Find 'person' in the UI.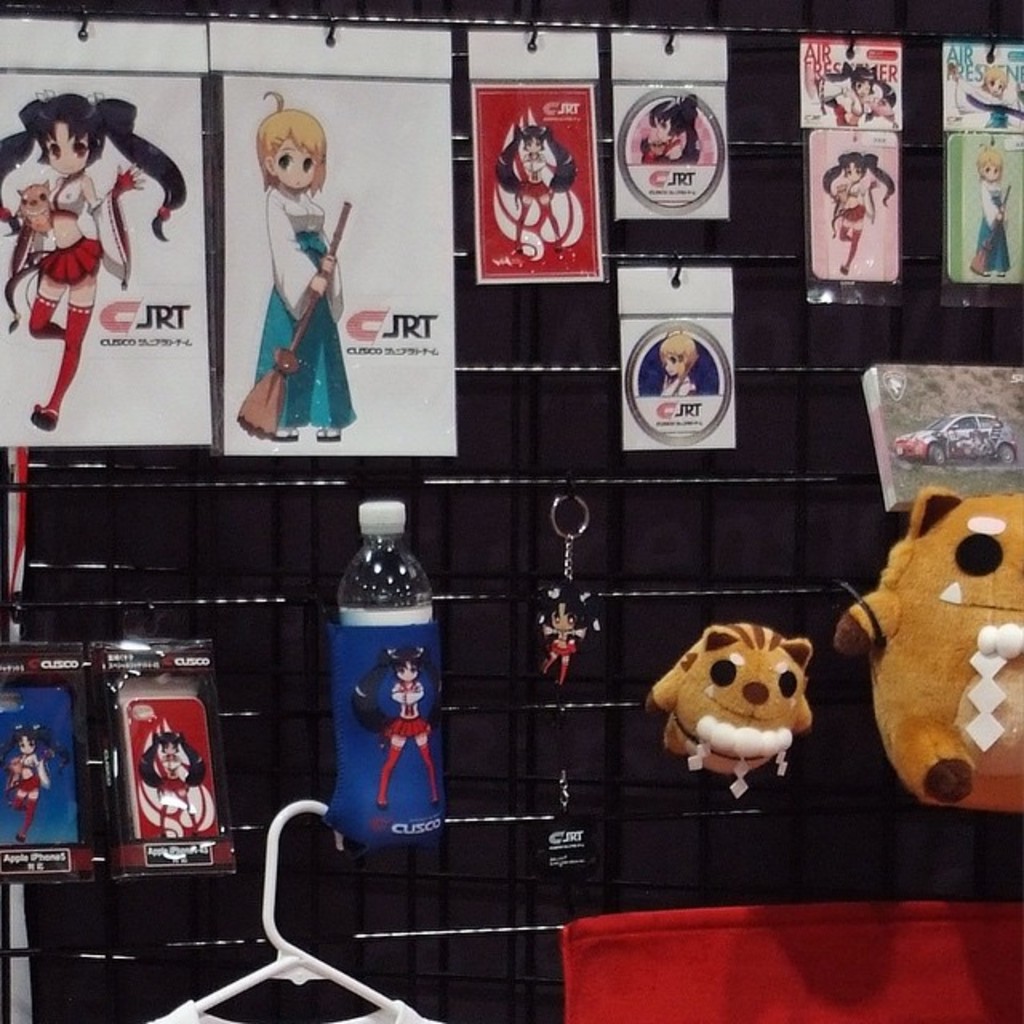
UI element at <box>963,54,1021,146</box>.
